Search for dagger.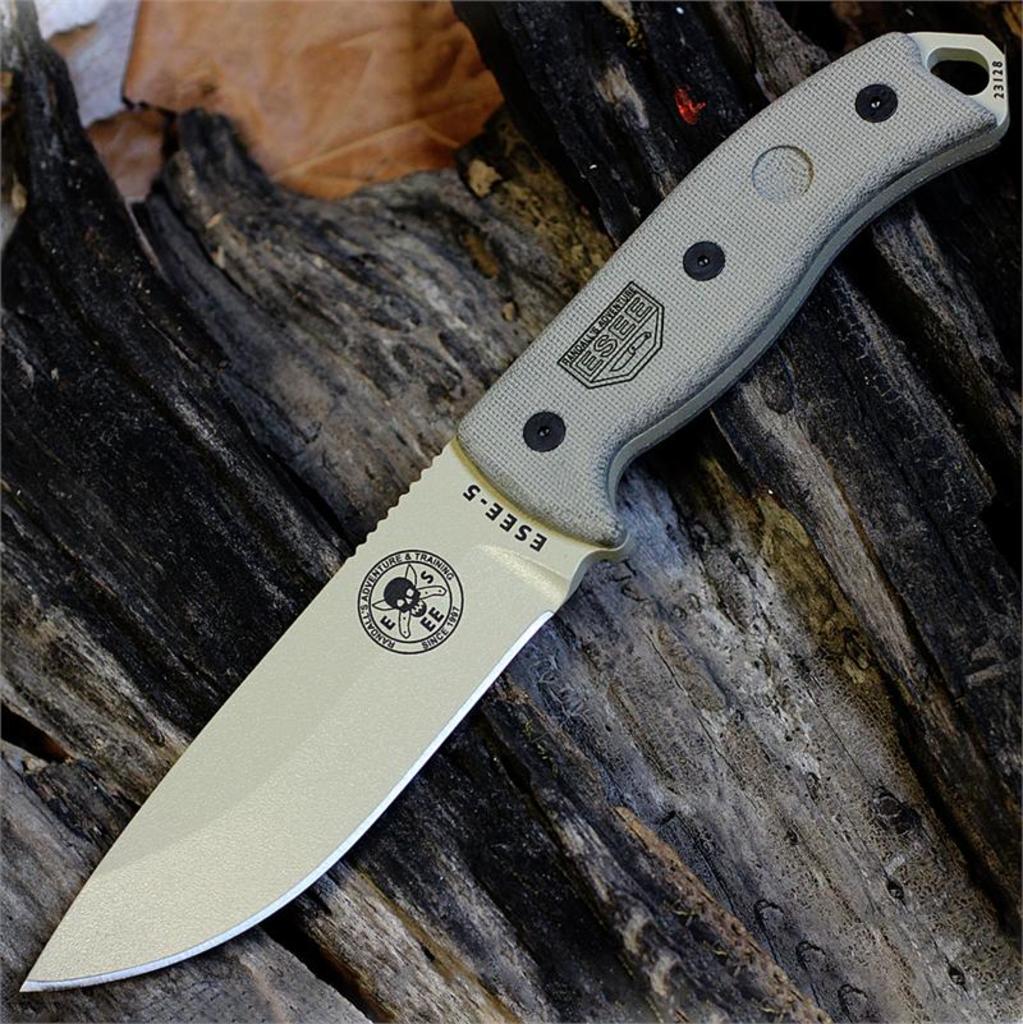
Found at region(17, 27, 1011, 1001).
